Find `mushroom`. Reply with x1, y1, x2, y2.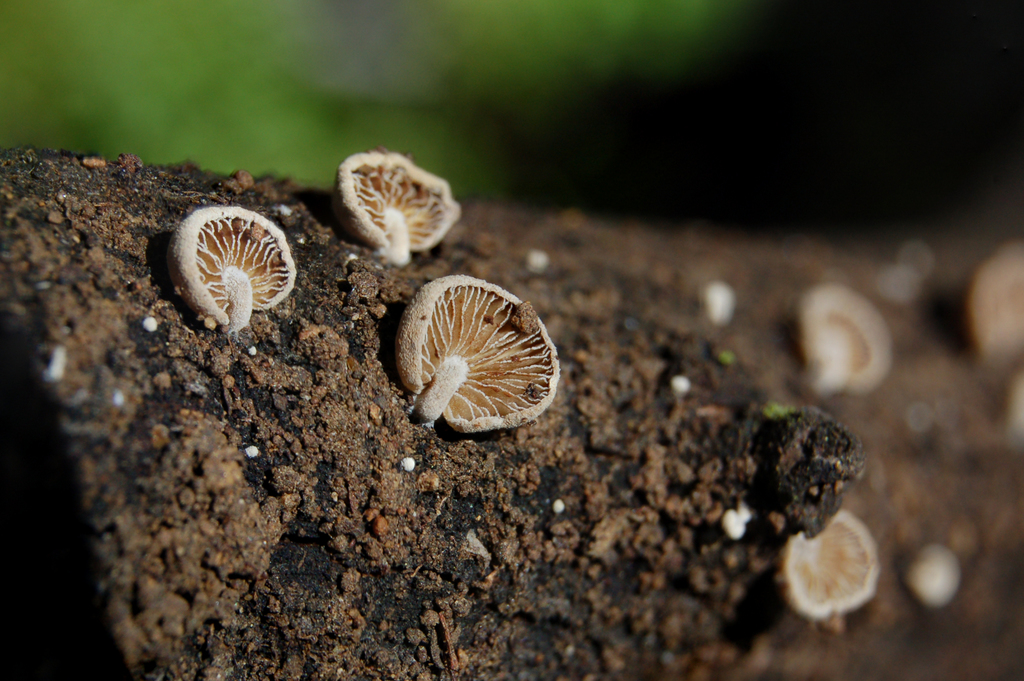
168, 203, 296, 334.
